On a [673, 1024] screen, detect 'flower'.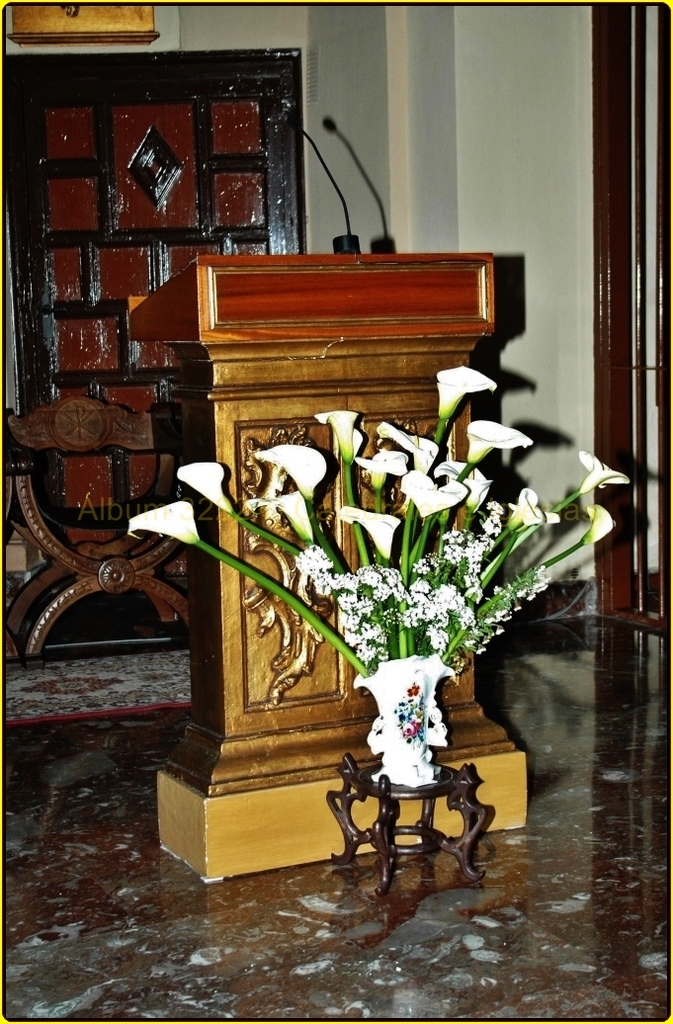
255,440,329,493.
